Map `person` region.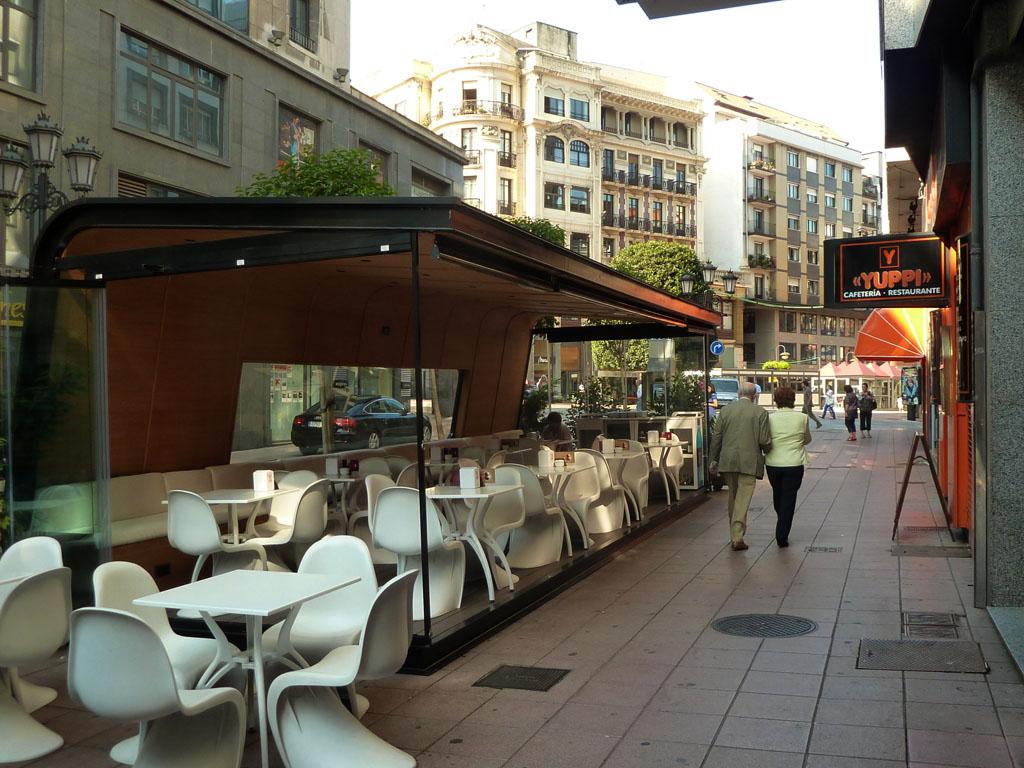
Mapped to box=[762, 387, 814, 551].
